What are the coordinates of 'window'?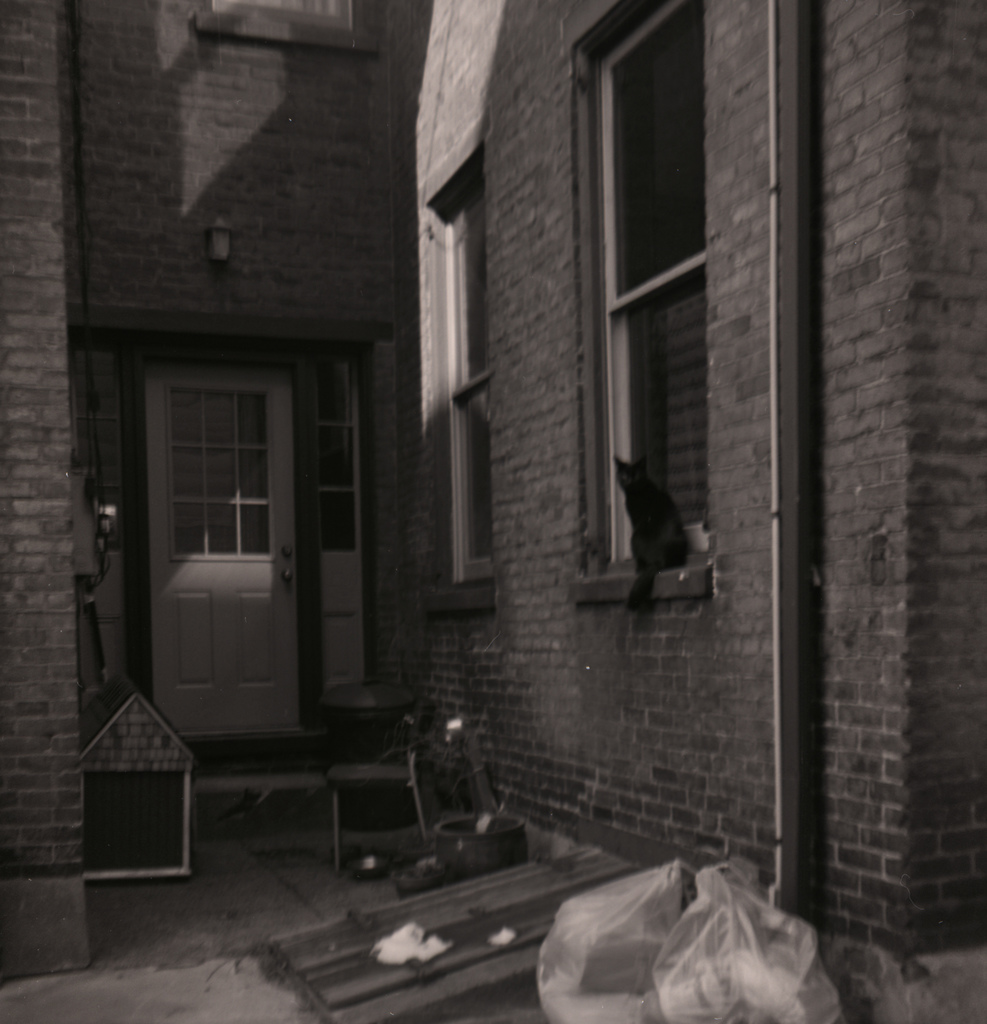
<bbox>152, 335, 301, 571</bbox>.
